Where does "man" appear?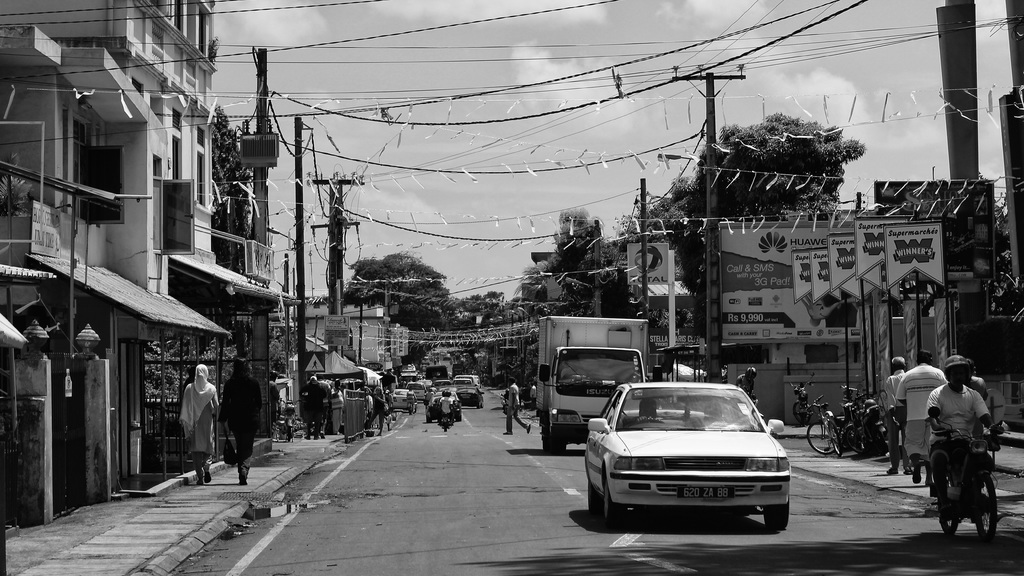
Appears at bbox=(886, 353, 904, 476).
